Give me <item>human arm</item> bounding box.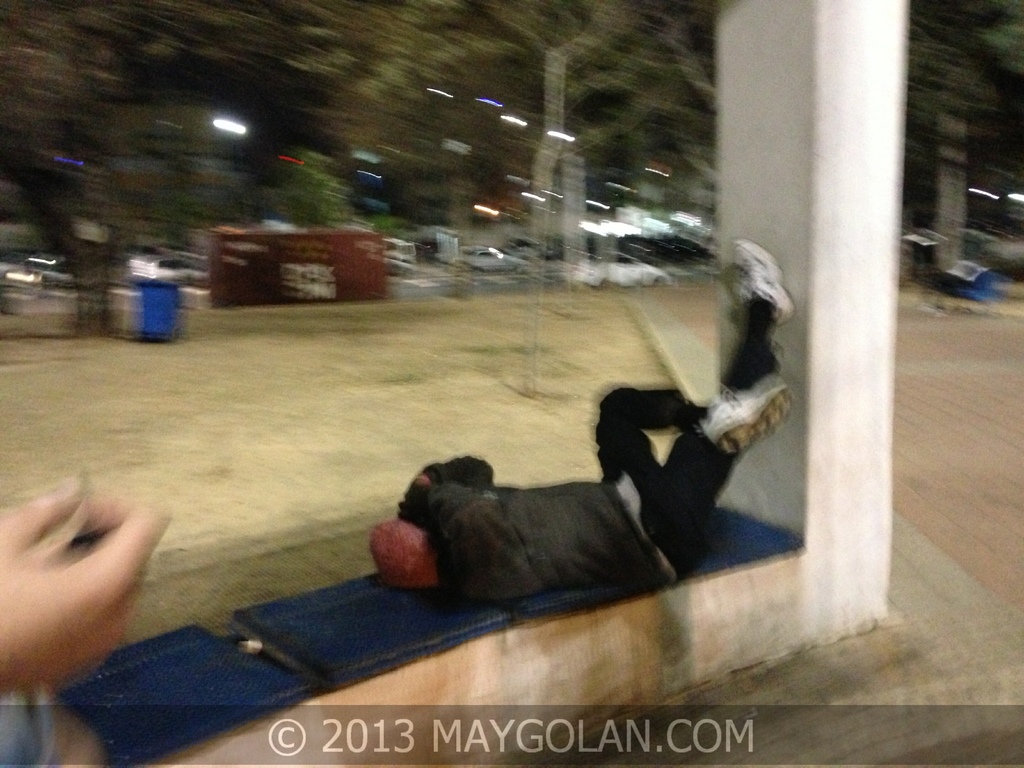
[x1=409, y1=452, x2=494, y2=485].
